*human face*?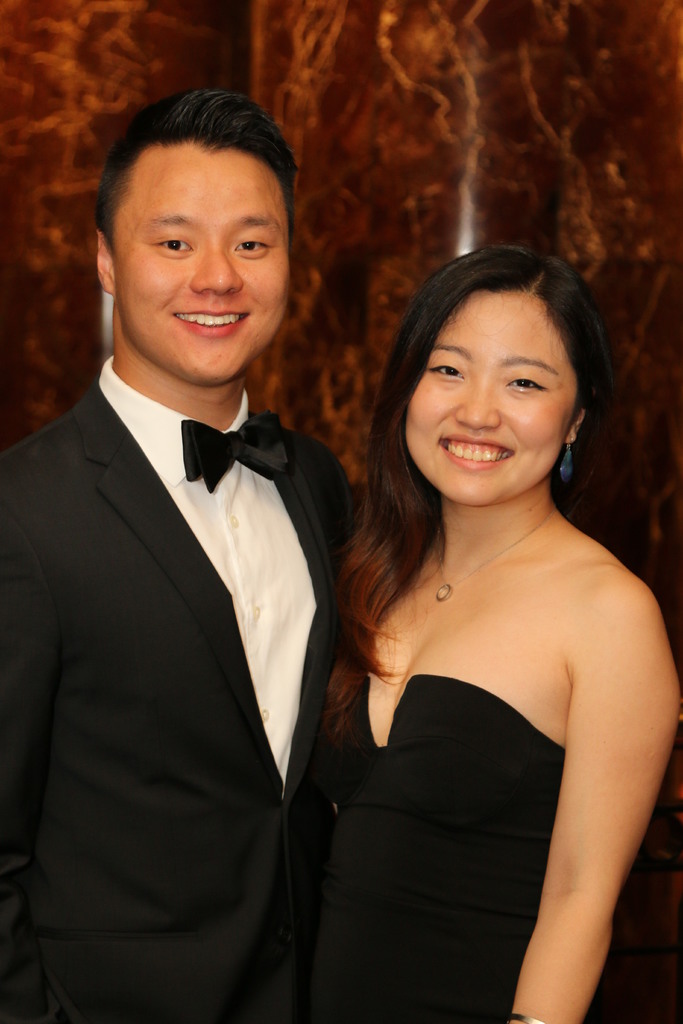
[left=122, top=147, right=287, bottom=379]
